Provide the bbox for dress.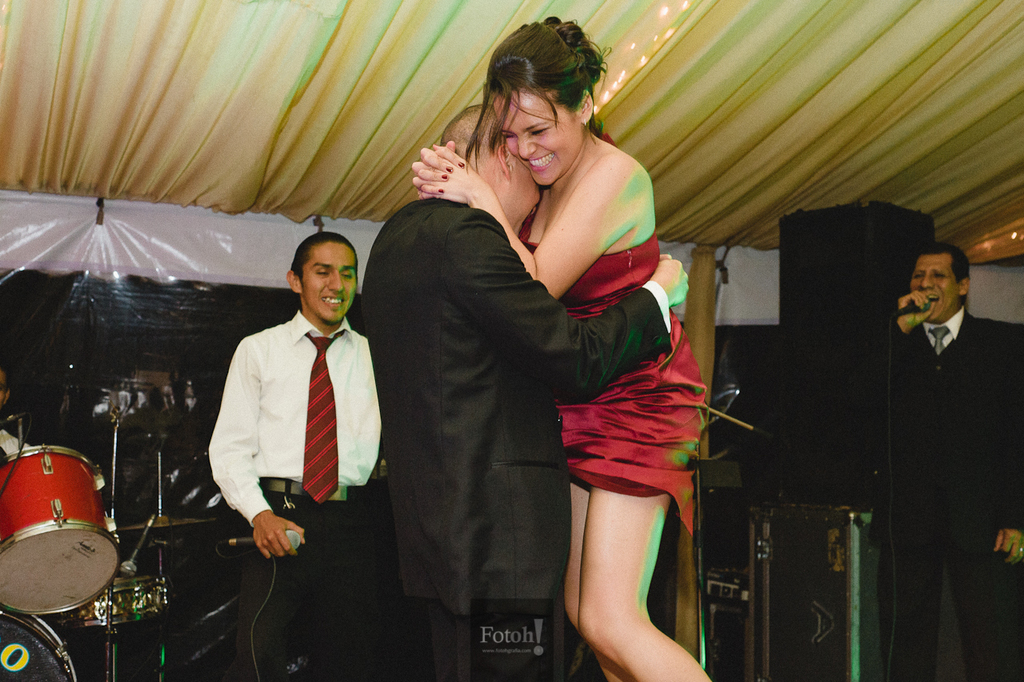
555/132/706/536.
